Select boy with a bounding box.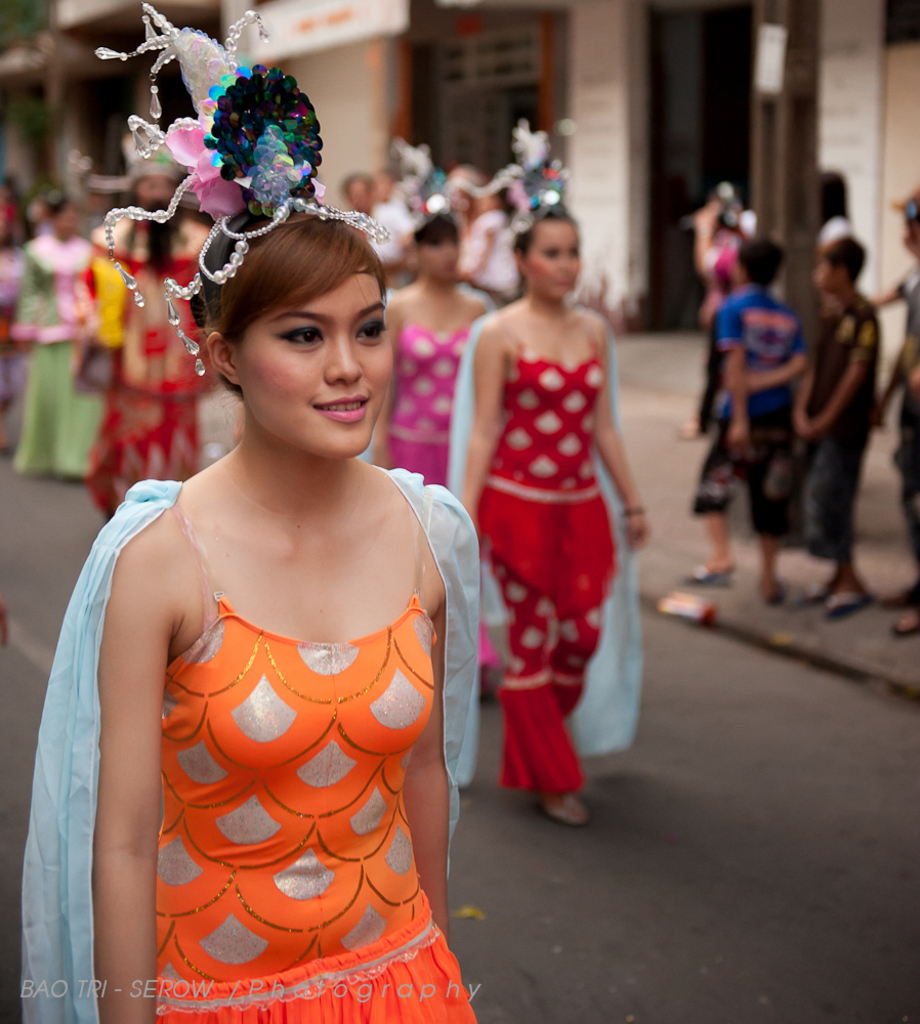
box(800, 226, 873, 621).
